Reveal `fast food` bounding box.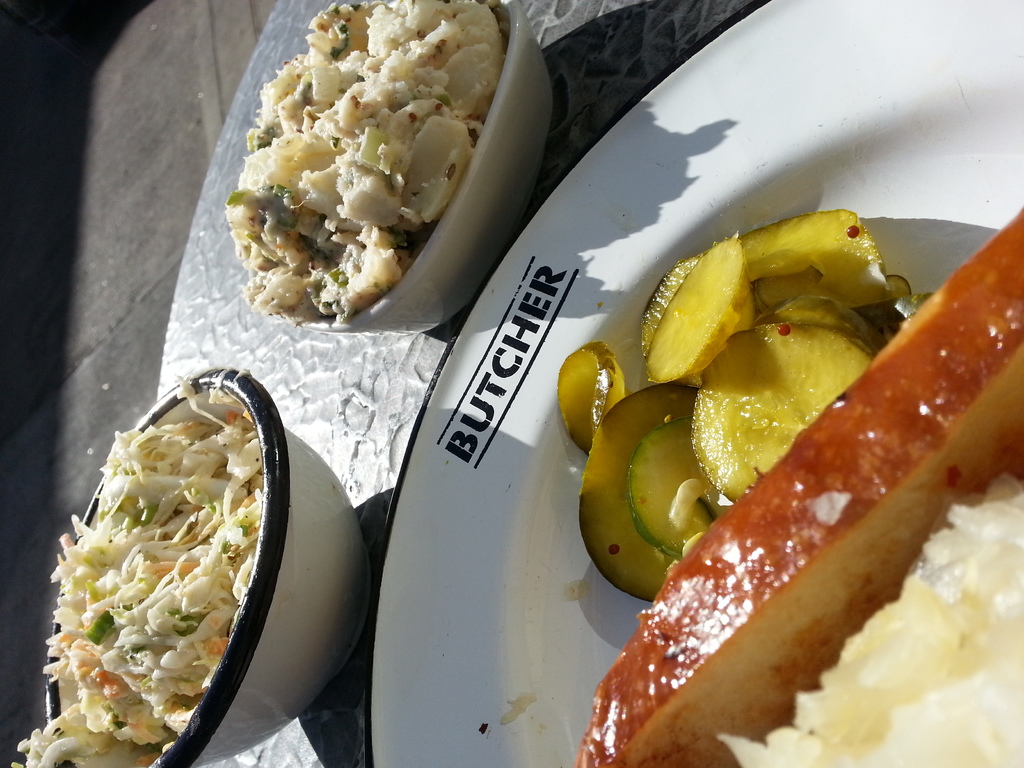
Revealed: pyautogui.locateOnScreen(16, 384, 269, 767).
